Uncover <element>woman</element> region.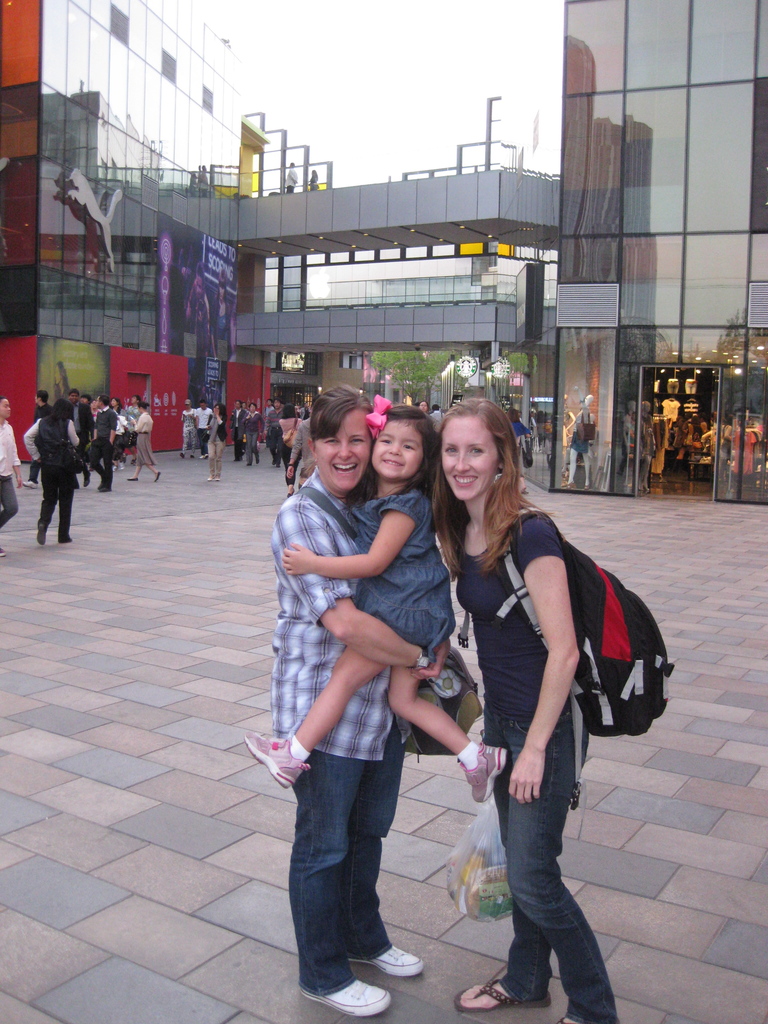
Uncovered: (left=203, top=402, right=228, bottom=484).
